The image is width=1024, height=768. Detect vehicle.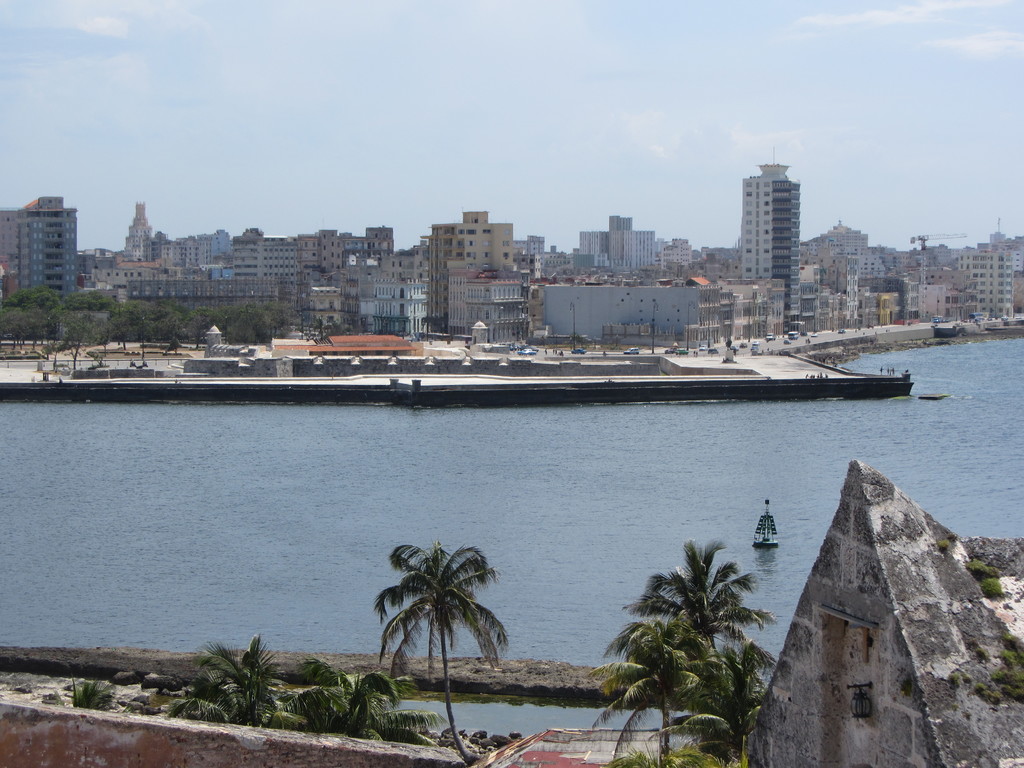
Detection: rect(625, 344, 642, 357).
